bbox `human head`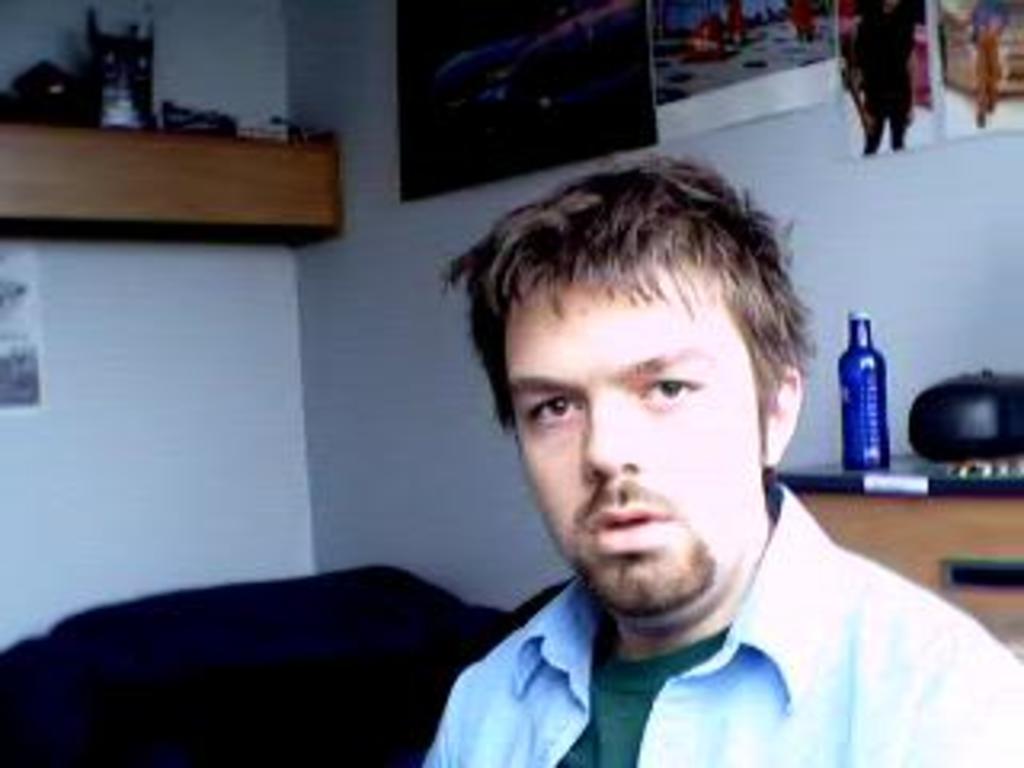
rect(480, 221, 819, 579)
